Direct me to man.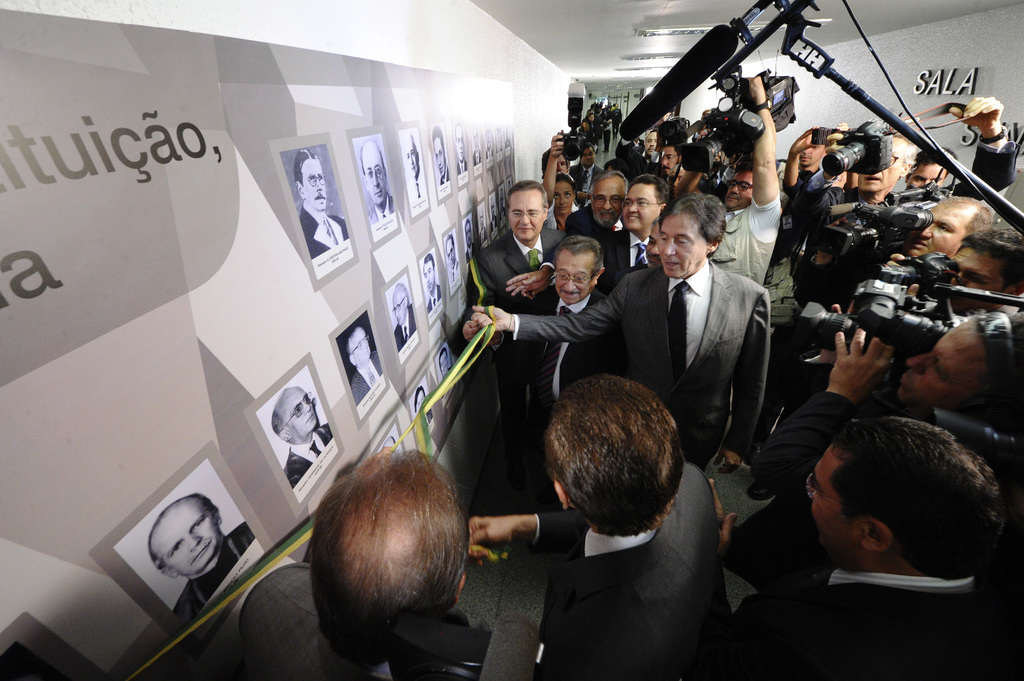
Direction: [x1=451, y1=125, x2=467, y2=173].
